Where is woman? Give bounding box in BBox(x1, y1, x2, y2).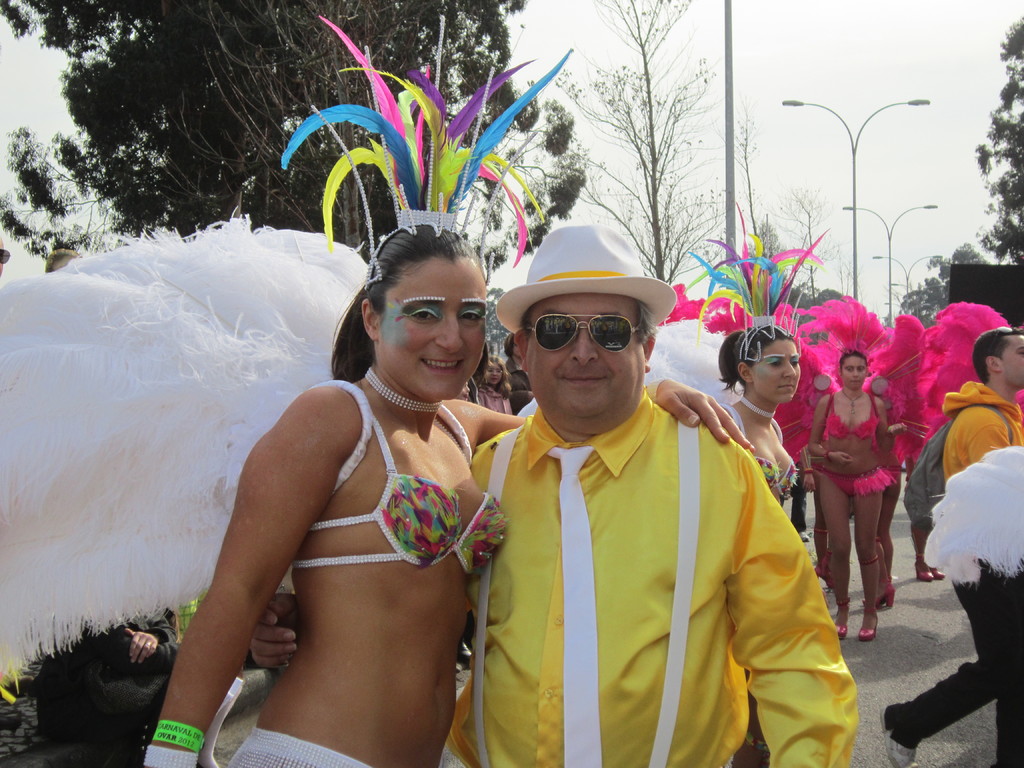
BBox(767, 292, 907, 650).
